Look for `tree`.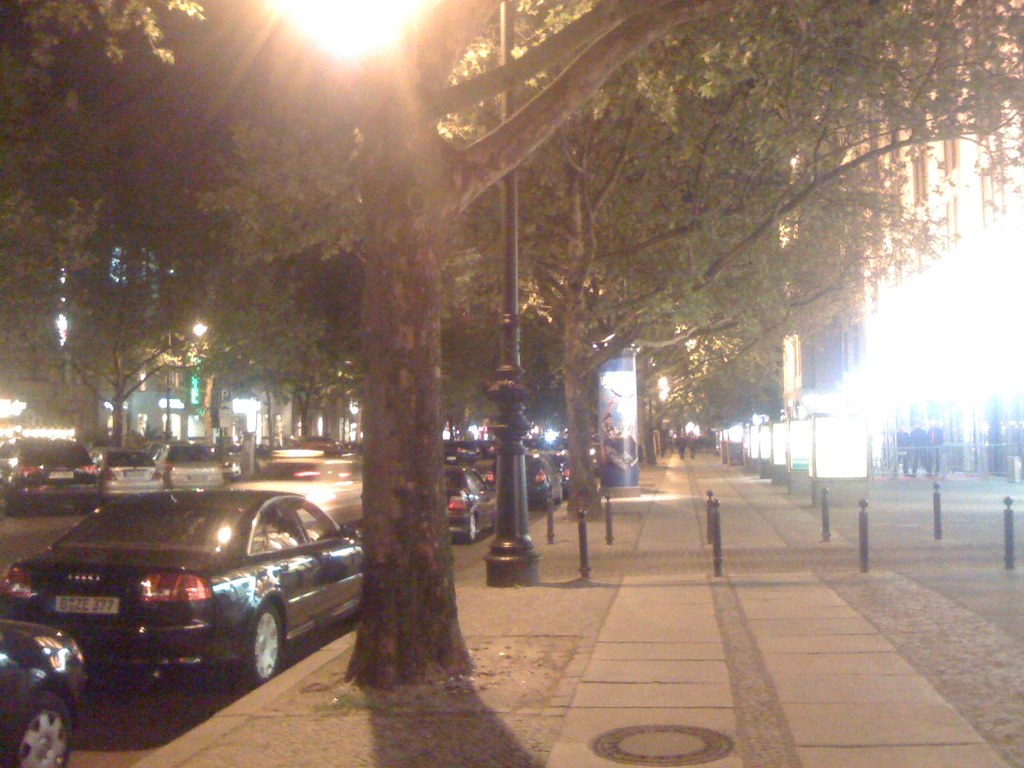
Found: [19,394,112,428].
